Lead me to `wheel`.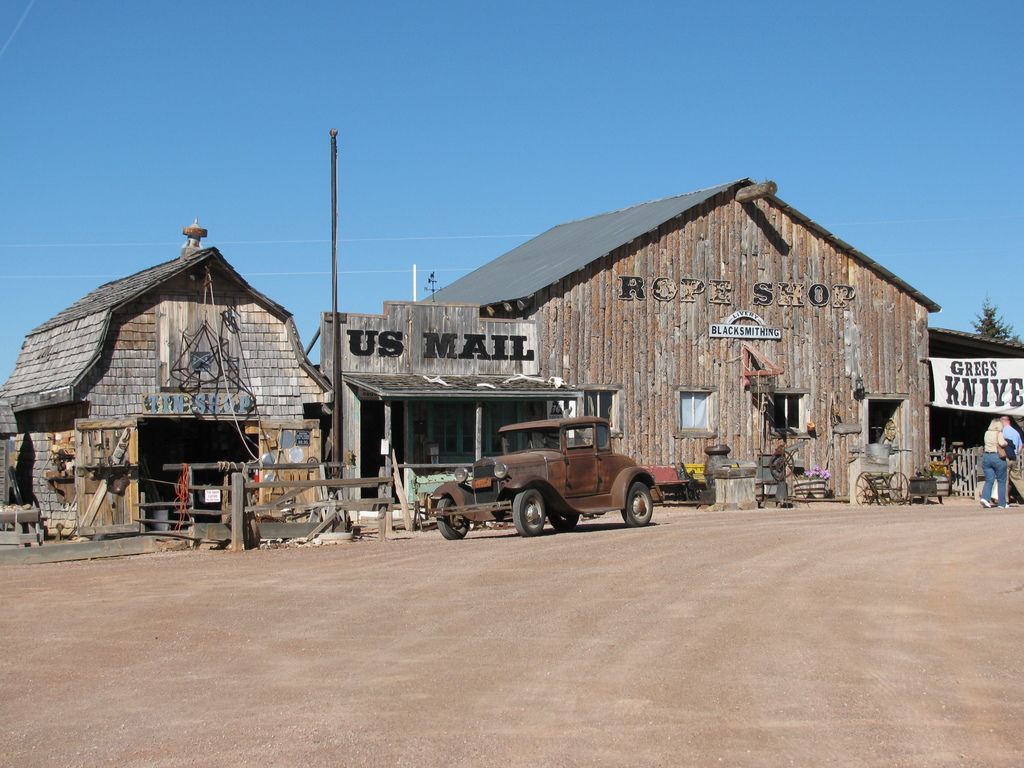
Lead to {"x1": 436, "y1": 502, "x2": 469, "y2": 537}.
